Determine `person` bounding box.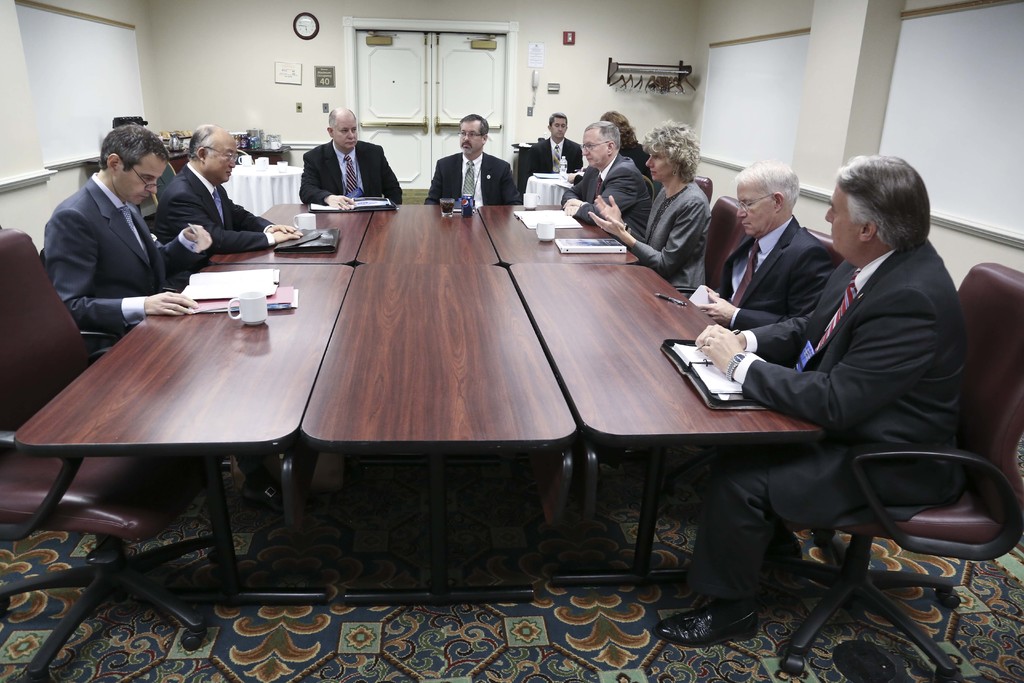
Determined: pyautogui.locateOnScreen(35, 120, 202, 333).
